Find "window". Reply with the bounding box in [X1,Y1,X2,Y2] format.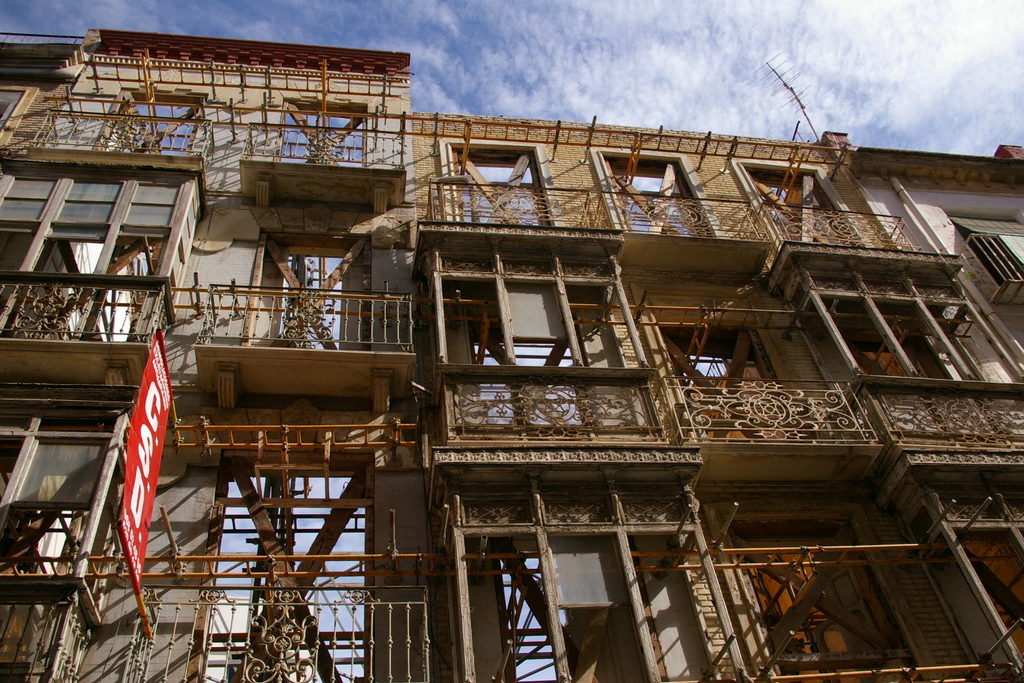
[156,182,206,352].
